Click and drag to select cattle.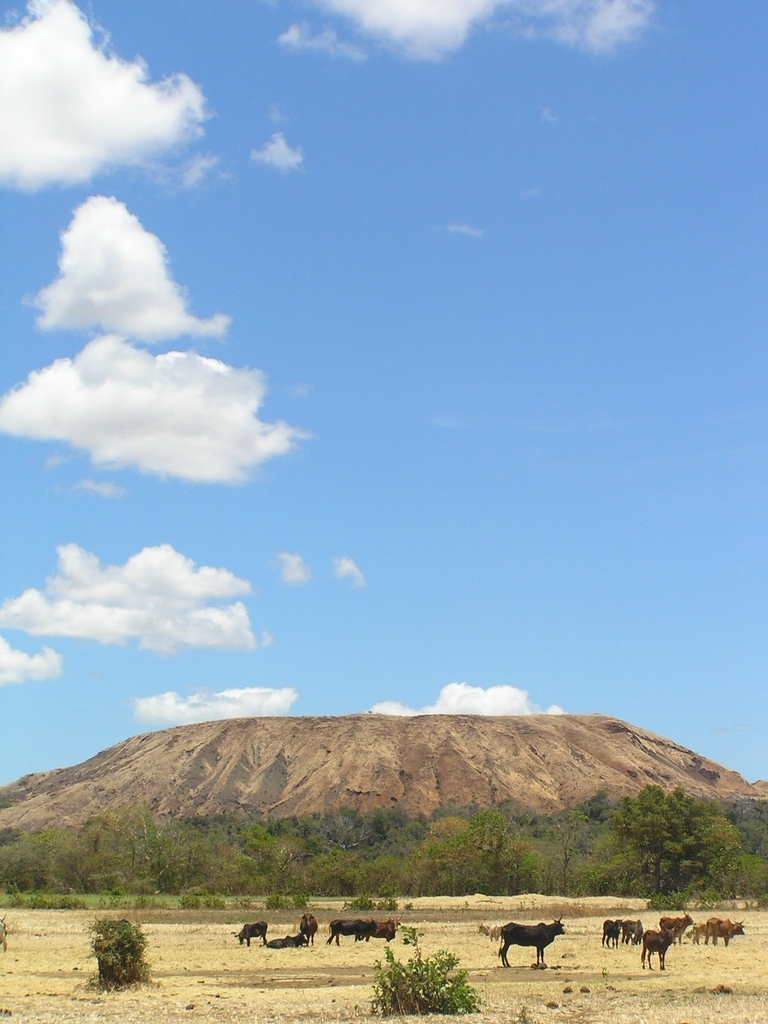
Selection: <box>235,921,266,943</box>.
